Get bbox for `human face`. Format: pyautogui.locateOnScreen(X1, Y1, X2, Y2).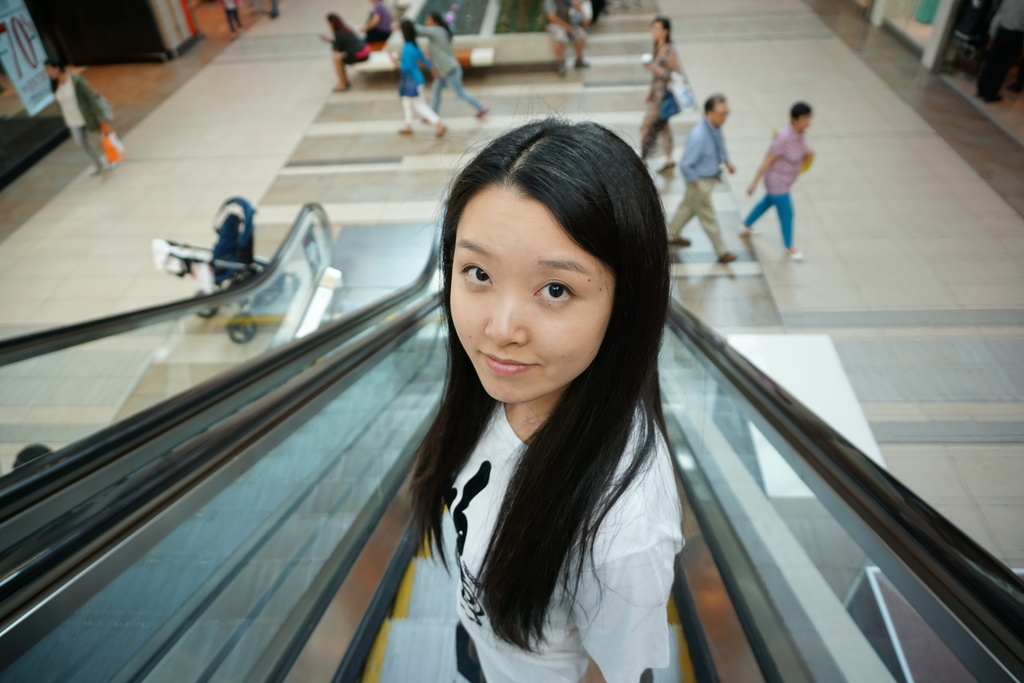
pyautogui.locateOnScreen(453, 182, 611, 407).
